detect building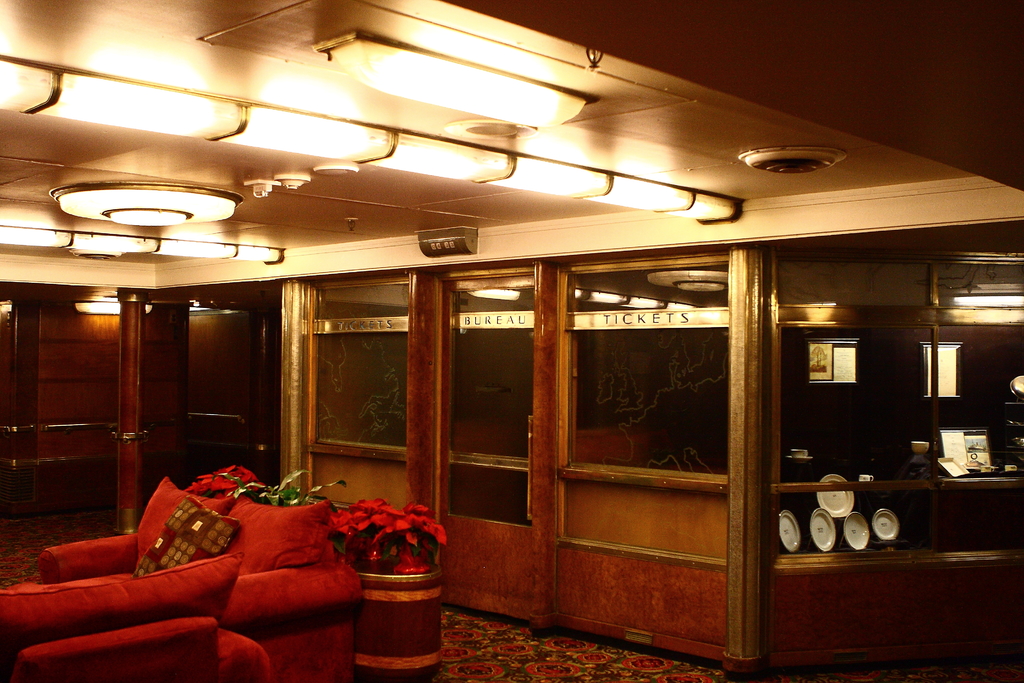
0,0,1023,682
